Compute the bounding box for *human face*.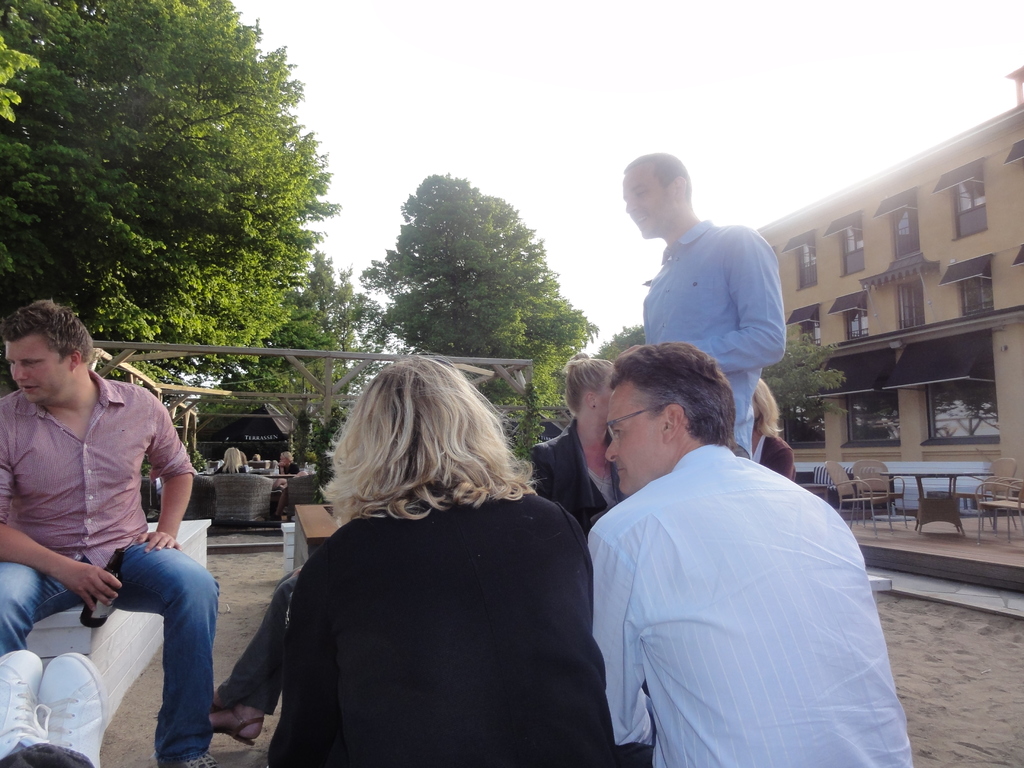
Rect(3, 333, 75, 406).
